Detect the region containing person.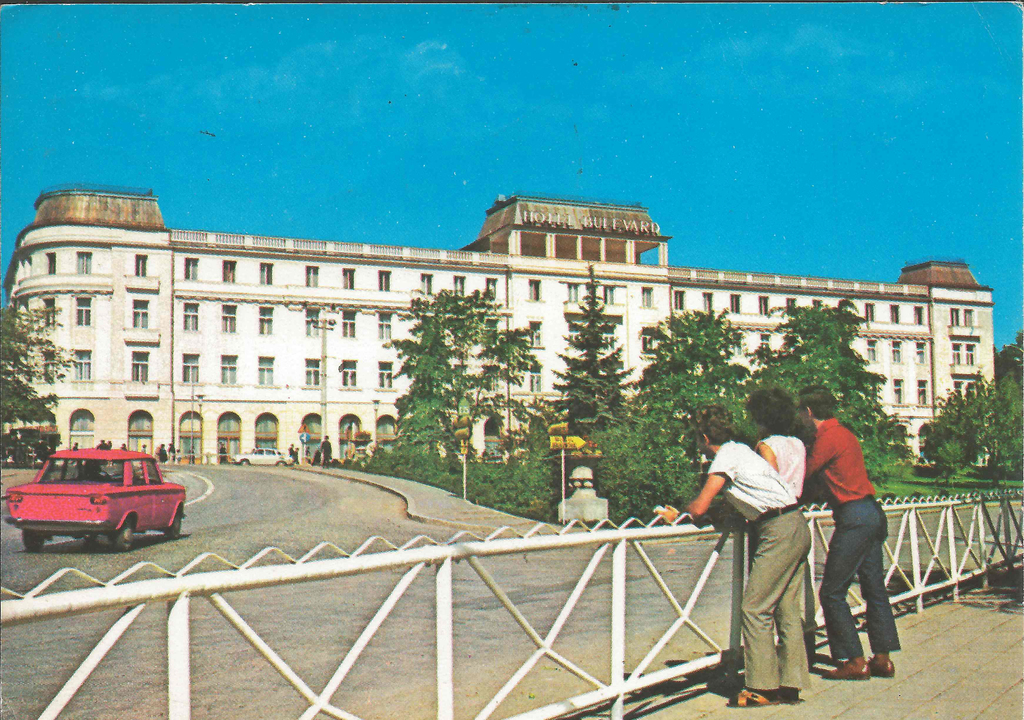
x1=801 y1=370 x2=906 y2=687.
